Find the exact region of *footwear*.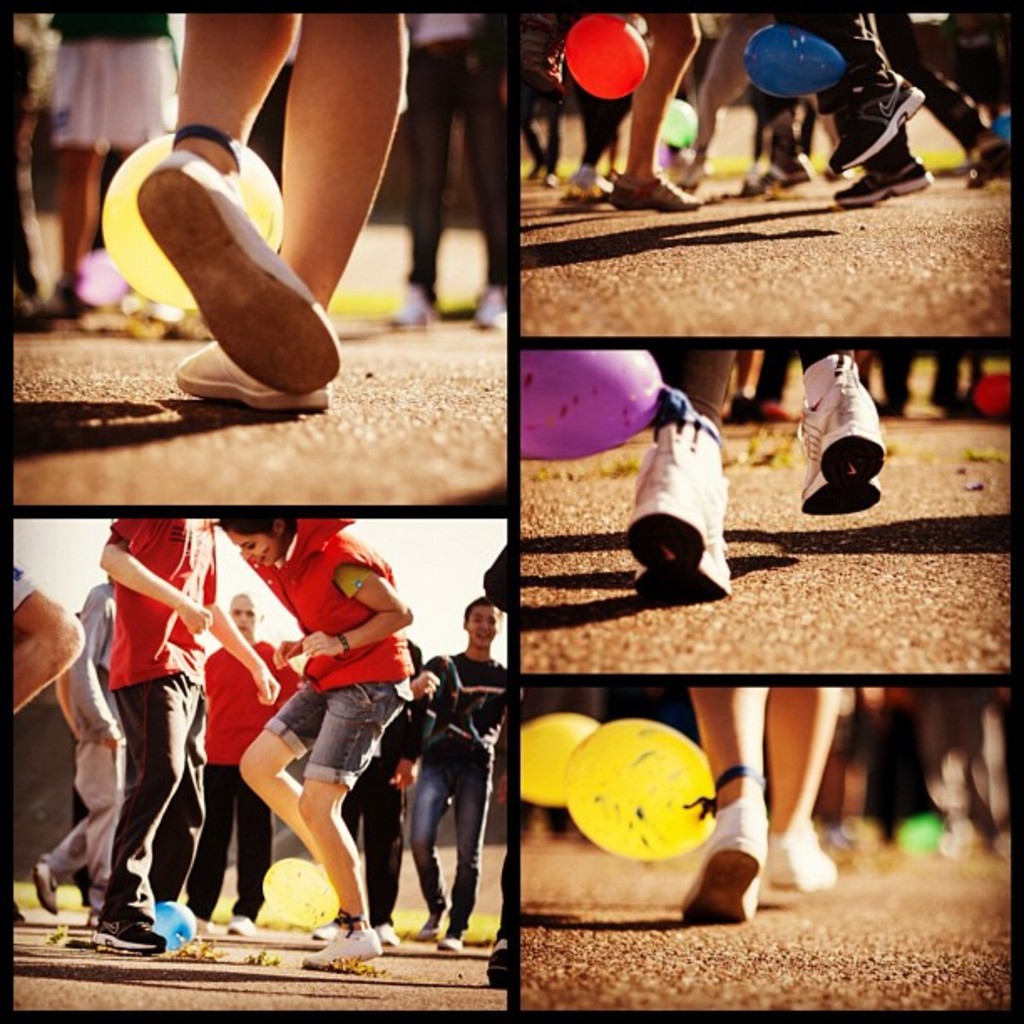
Exact region: 306,932,381,967.
